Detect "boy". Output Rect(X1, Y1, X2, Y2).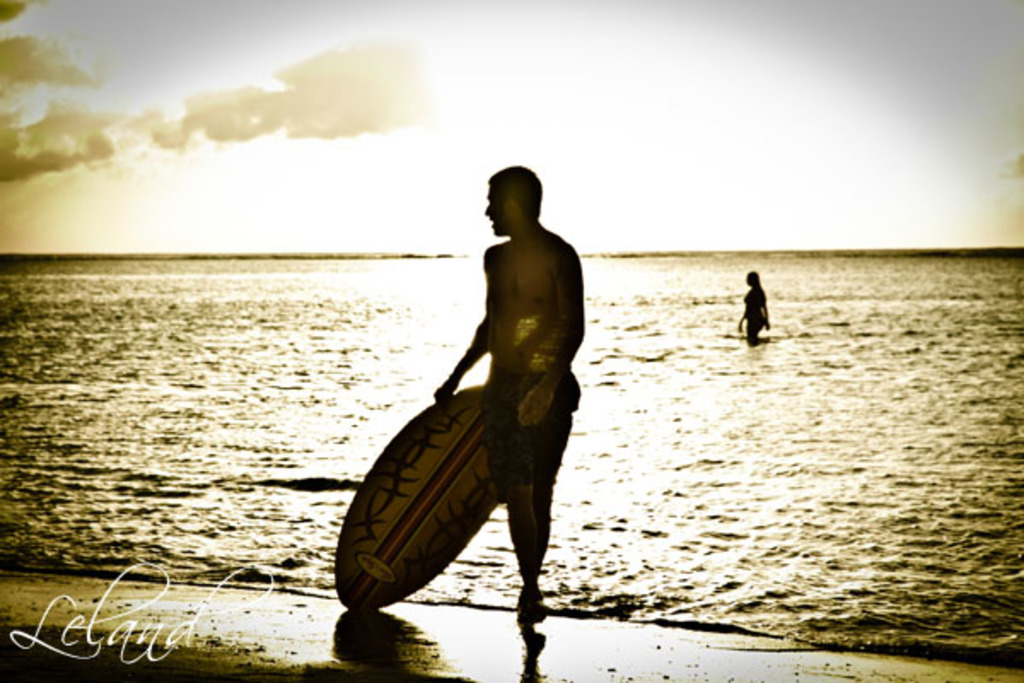
Rect(430, 164, 585, 633).
